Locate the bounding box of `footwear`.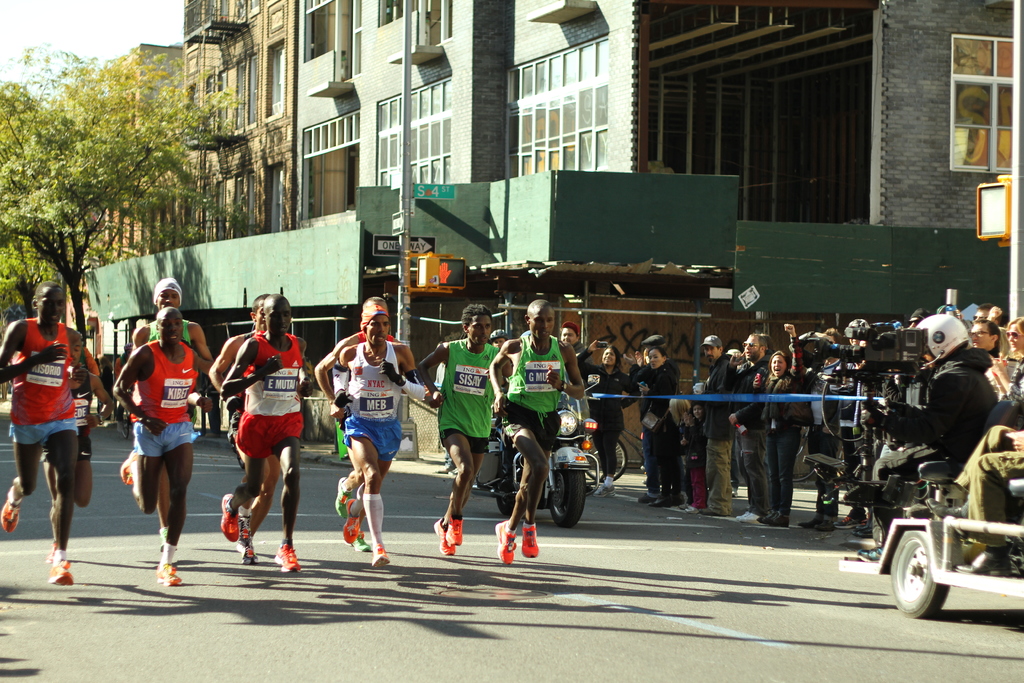
Bounding box: x1=342, y1=498, x2=365, y2=539.
